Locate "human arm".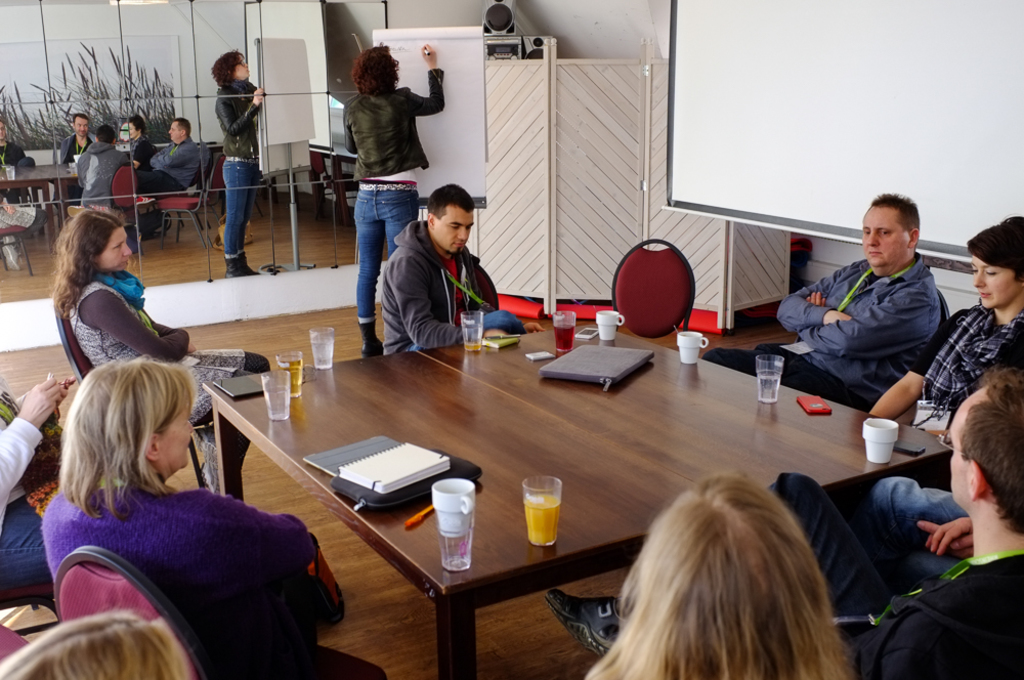
Bounding box: 4, 370, 59, 416.
